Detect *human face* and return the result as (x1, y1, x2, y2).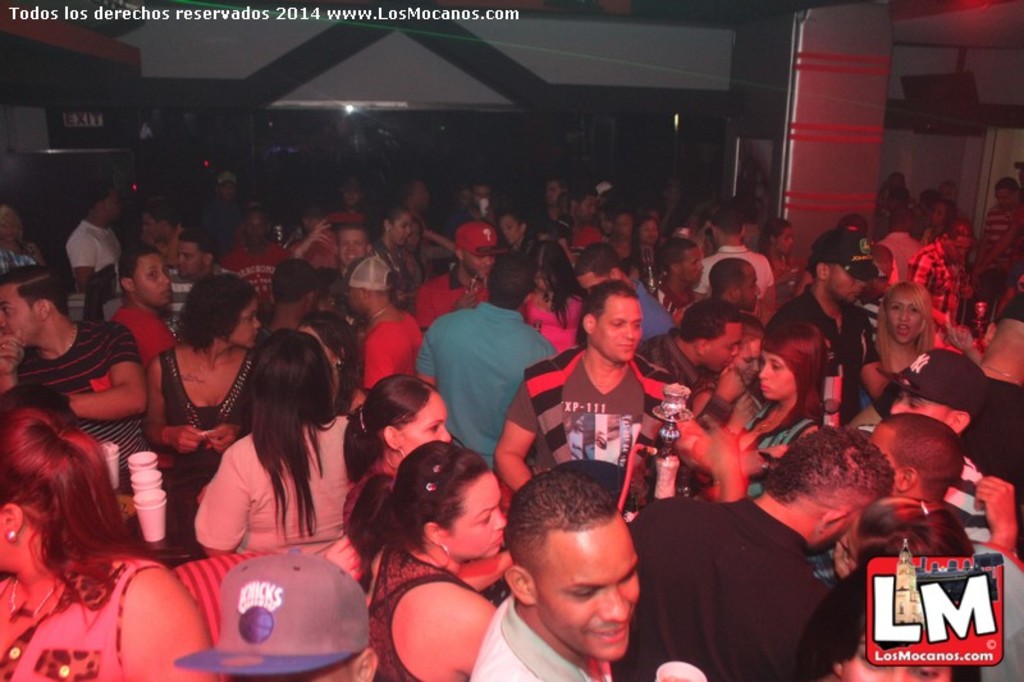
(471, 184, 489, 201).
